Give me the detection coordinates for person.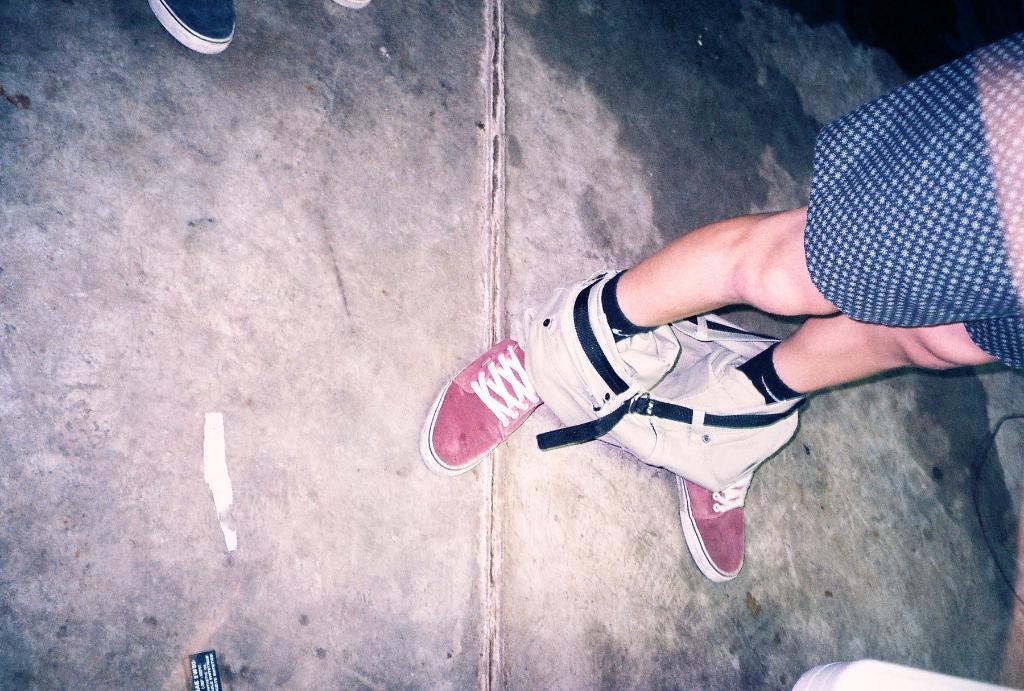
bbox=(419, 33, 1023, 582).
